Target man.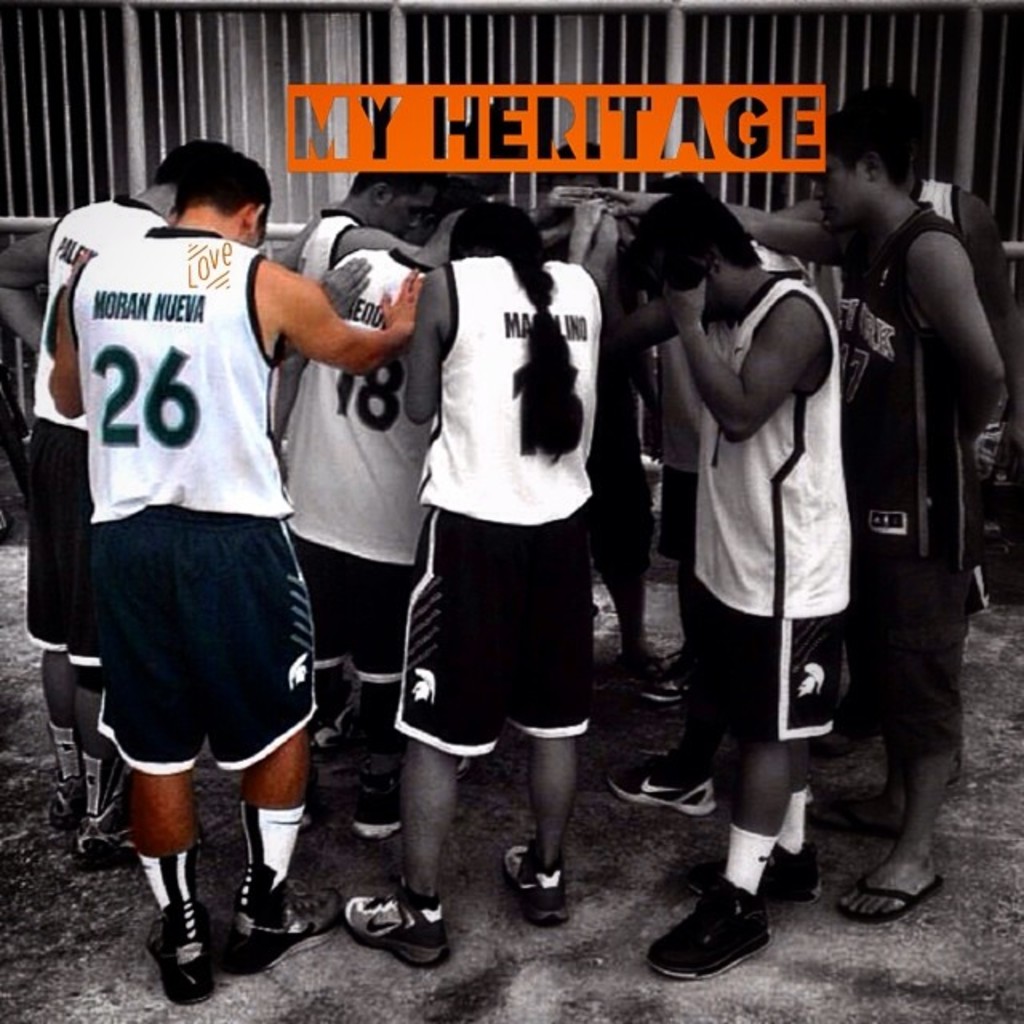
Target region: locate(640, 117, 893, 891).
